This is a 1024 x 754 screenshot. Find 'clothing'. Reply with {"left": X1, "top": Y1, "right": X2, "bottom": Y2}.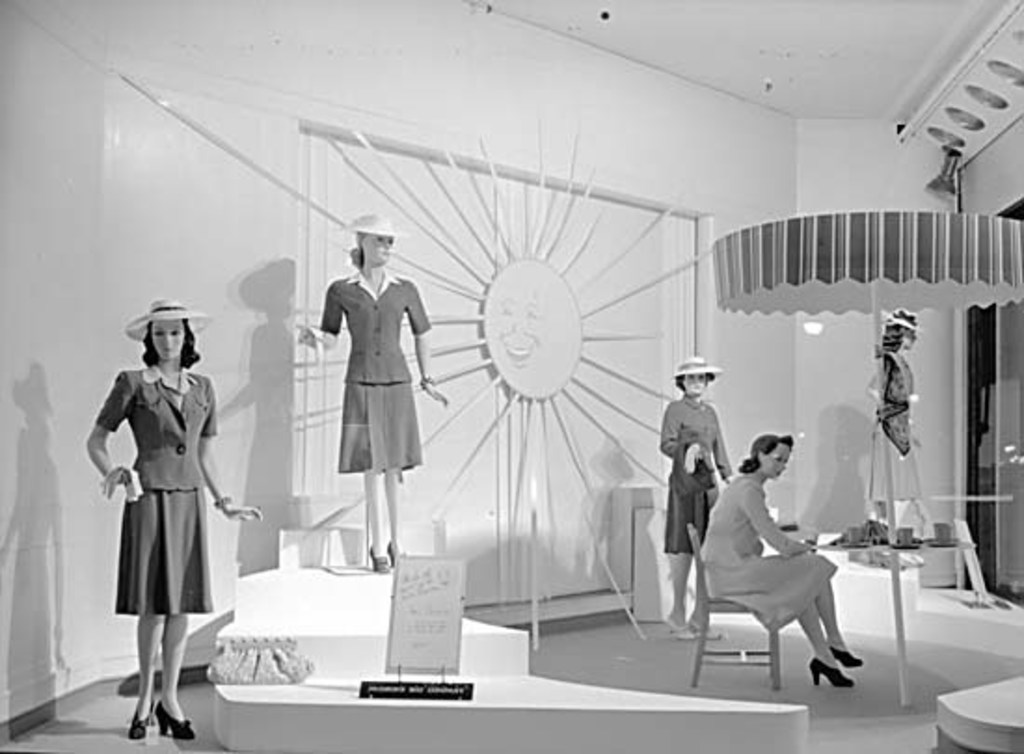
{"left": 659, "top": 391, "right": 734, "bottom": 559}.
